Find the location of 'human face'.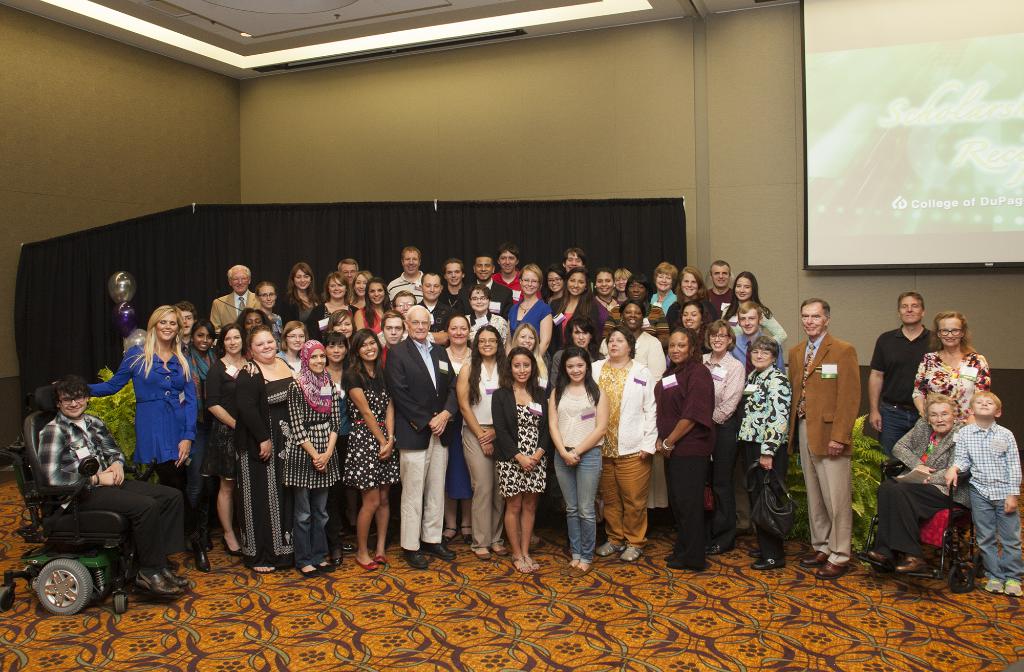
Location: bbox=(573, 323, 591, 348).
